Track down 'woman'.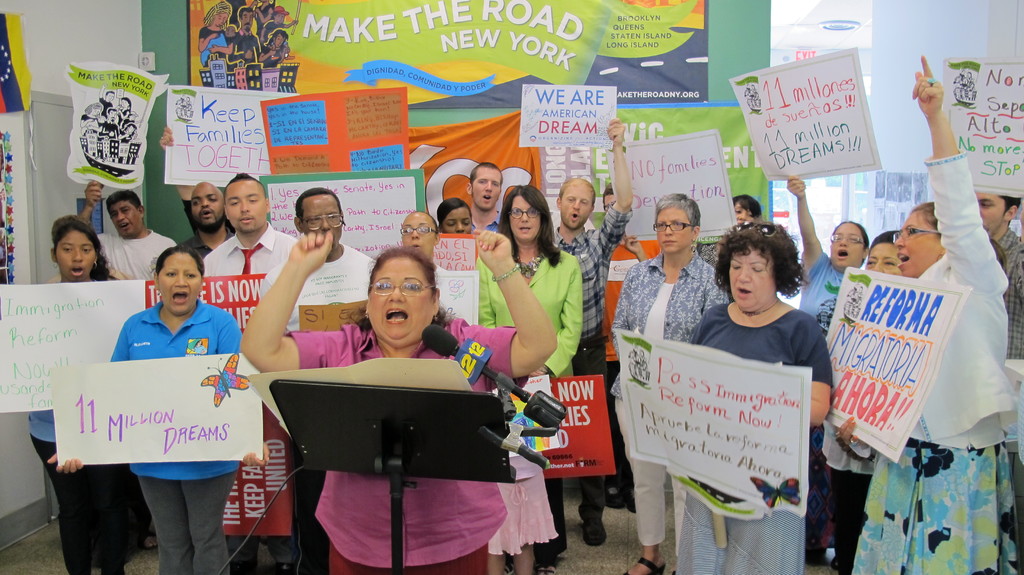
Tracked to left=794, top=183, right=872, bottom=341.
